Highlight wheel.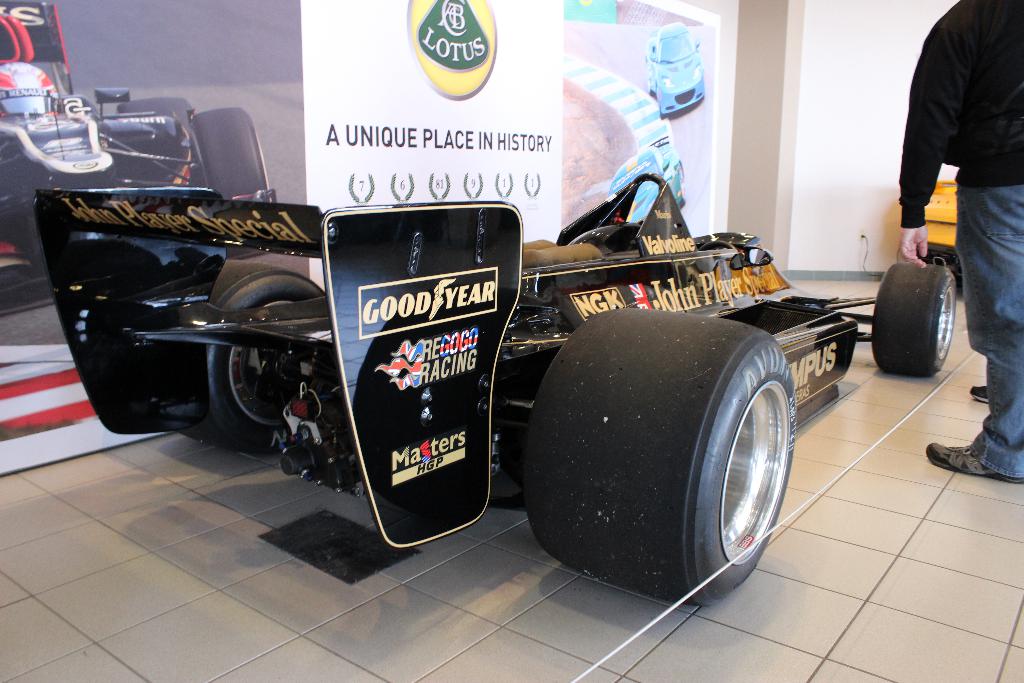
Highlighted region: 193 107 274 208.
